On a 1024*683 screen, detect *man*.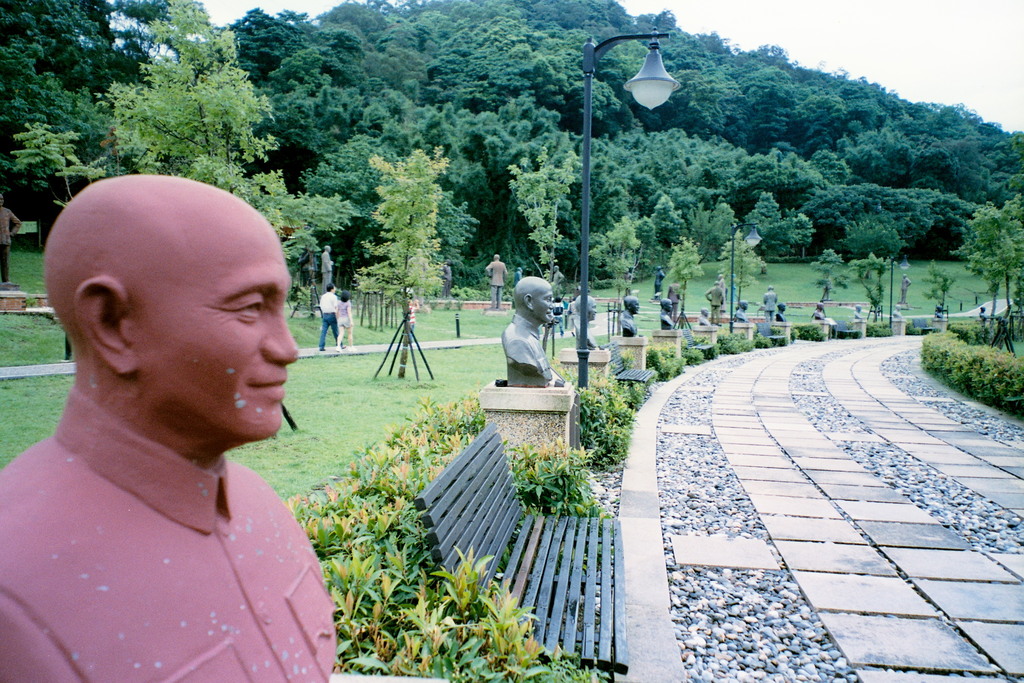
x1=621 y1=267 x2=634 y2=297.
